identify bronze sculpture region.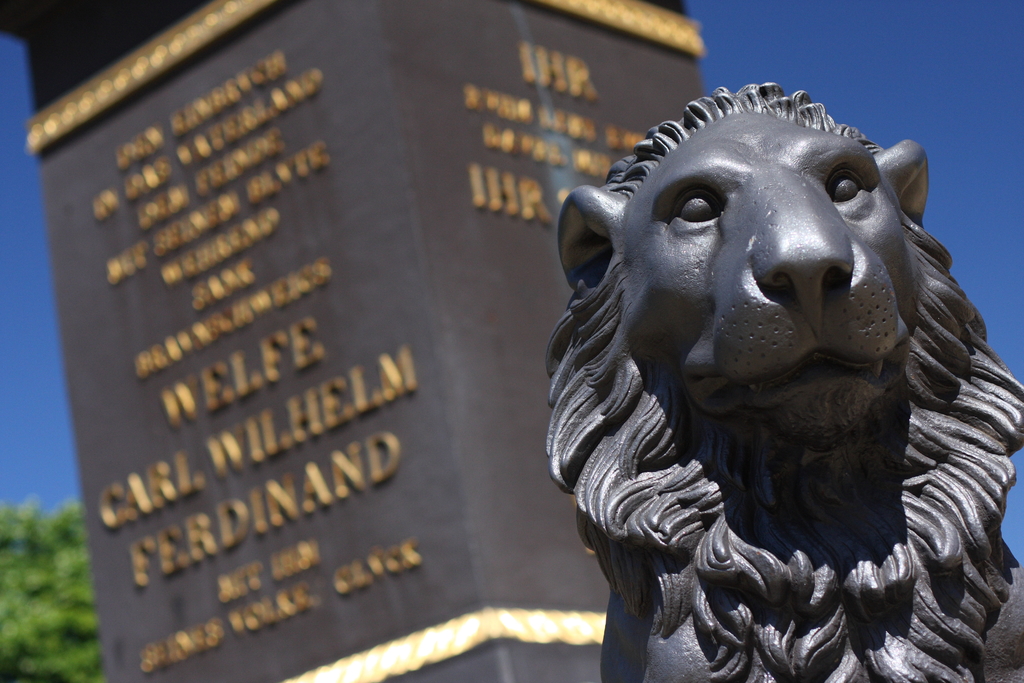
Region: (left=543, top=72, right=1023, bottom=682).
